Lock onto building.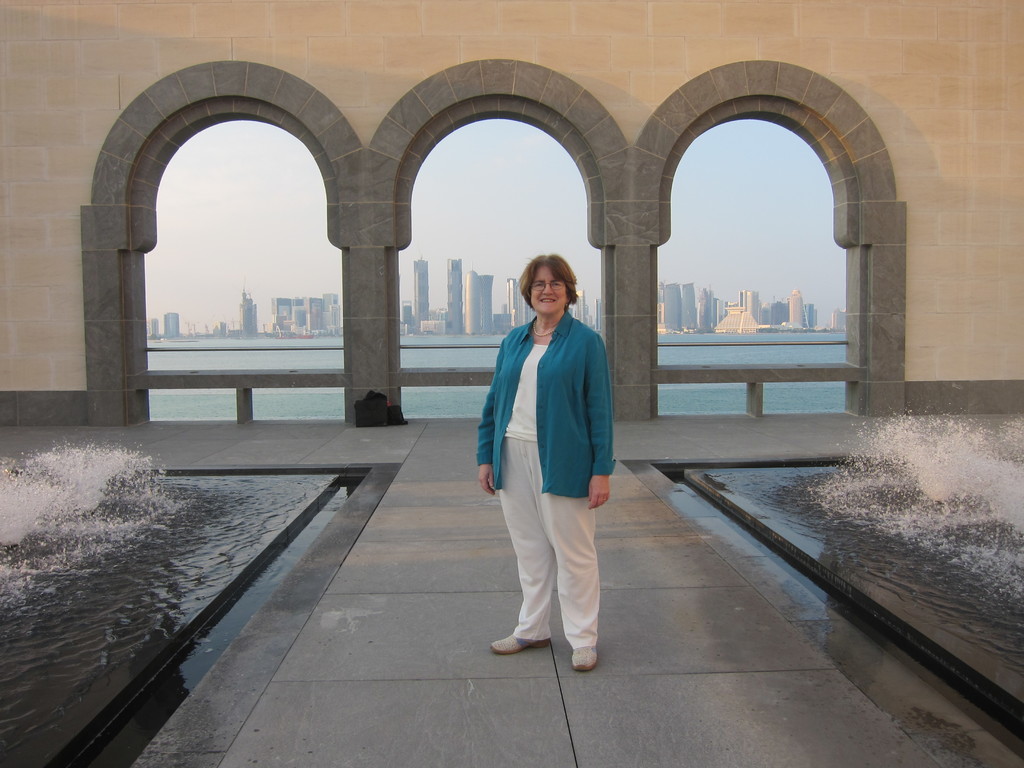
Locked: Rect(723, 287, 769, 333).
